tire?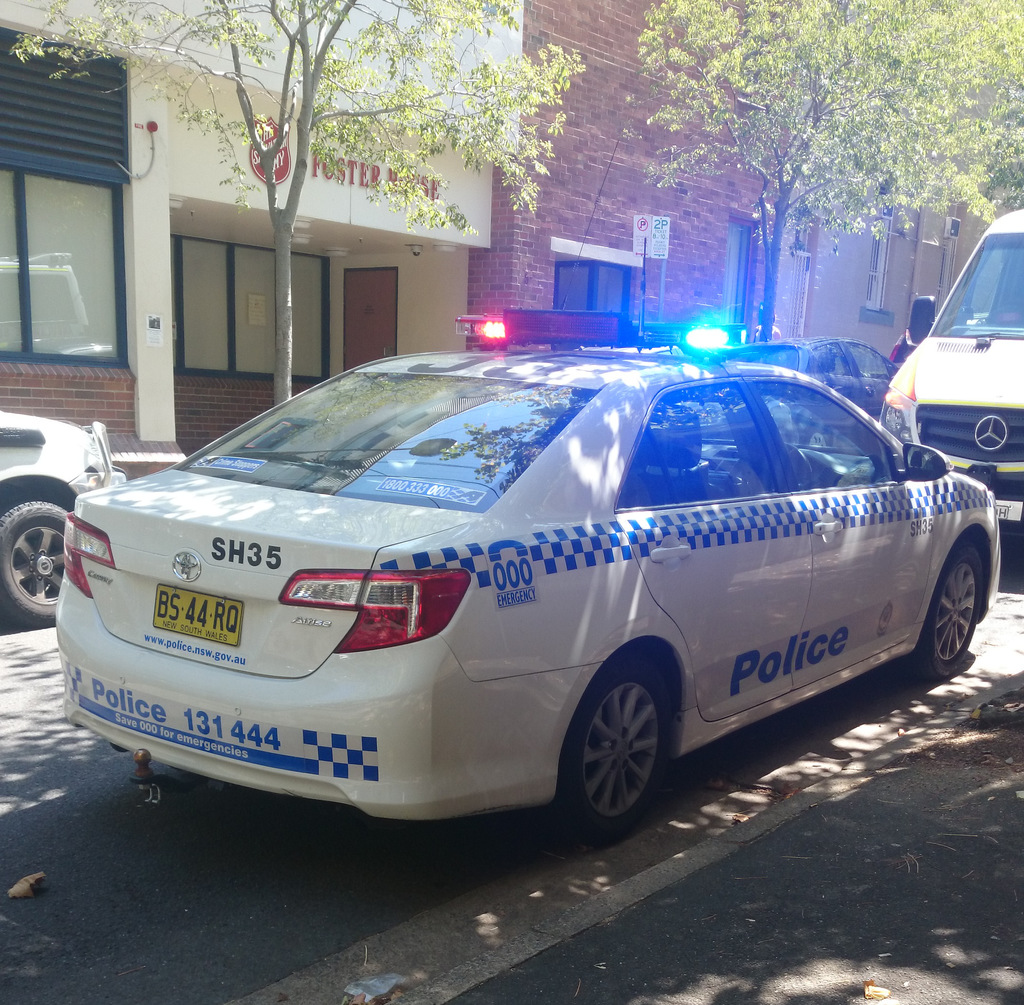
crop(922, 547, 993, 674)
